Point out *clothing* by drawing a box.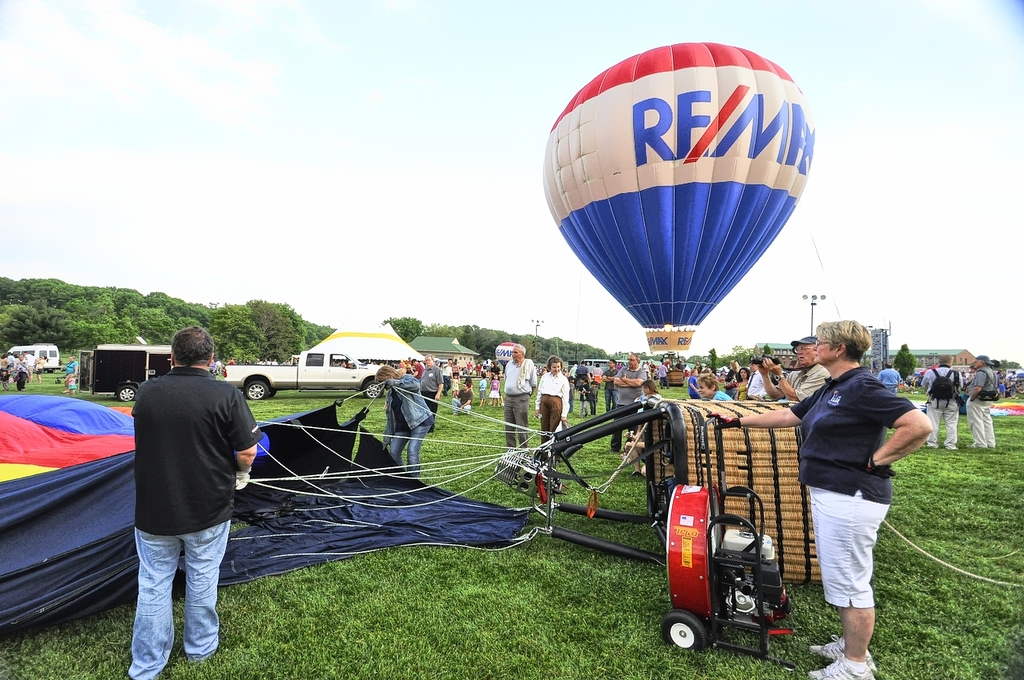
<region>778, 364, 830, 395</region>.
